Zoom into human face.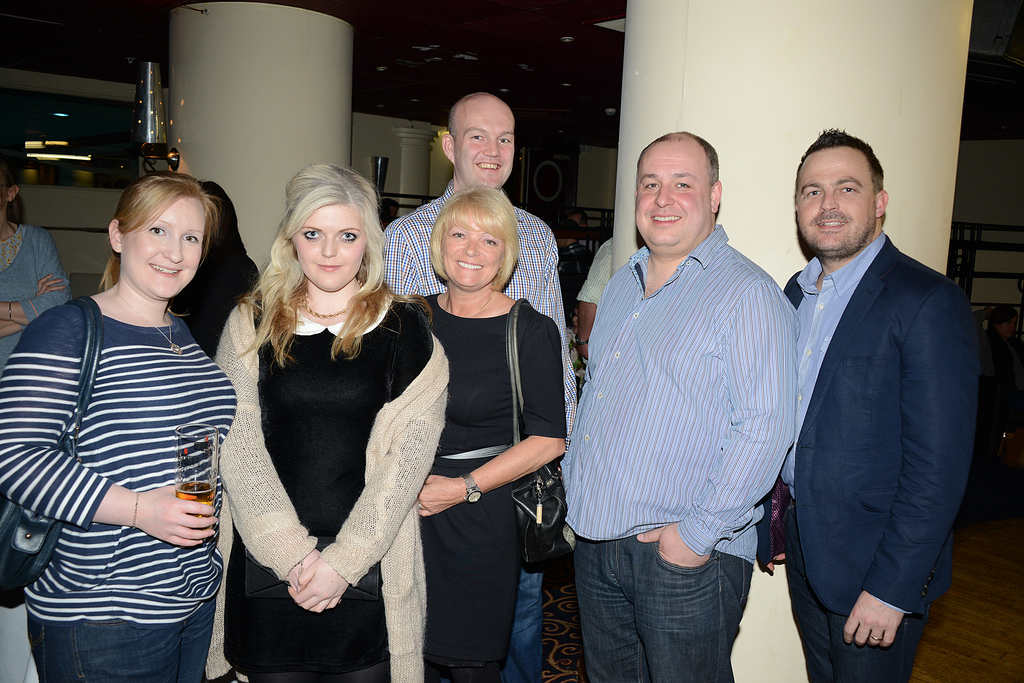
Zoom target: [x1=300, y1=200, x2=367, y2=295].
